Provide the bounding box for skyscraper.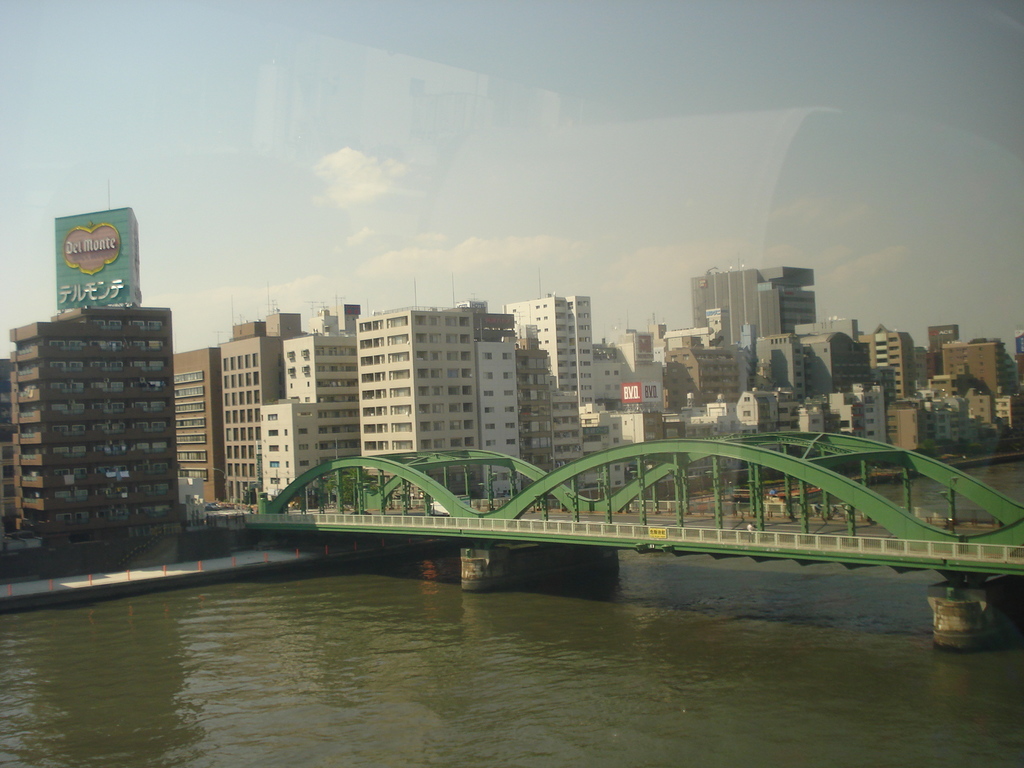
(left=221, top=322, right=283, bottom=504).
